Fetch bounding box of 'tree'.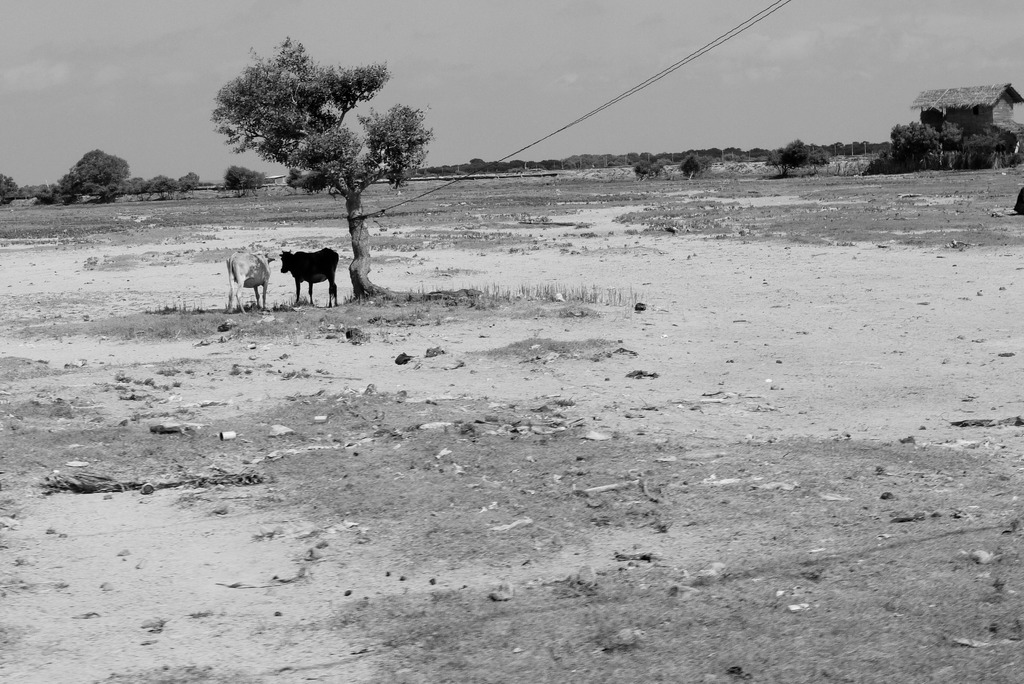
Bbox: pyautogui.locateOnScreen(225, 165, 265, 199).
